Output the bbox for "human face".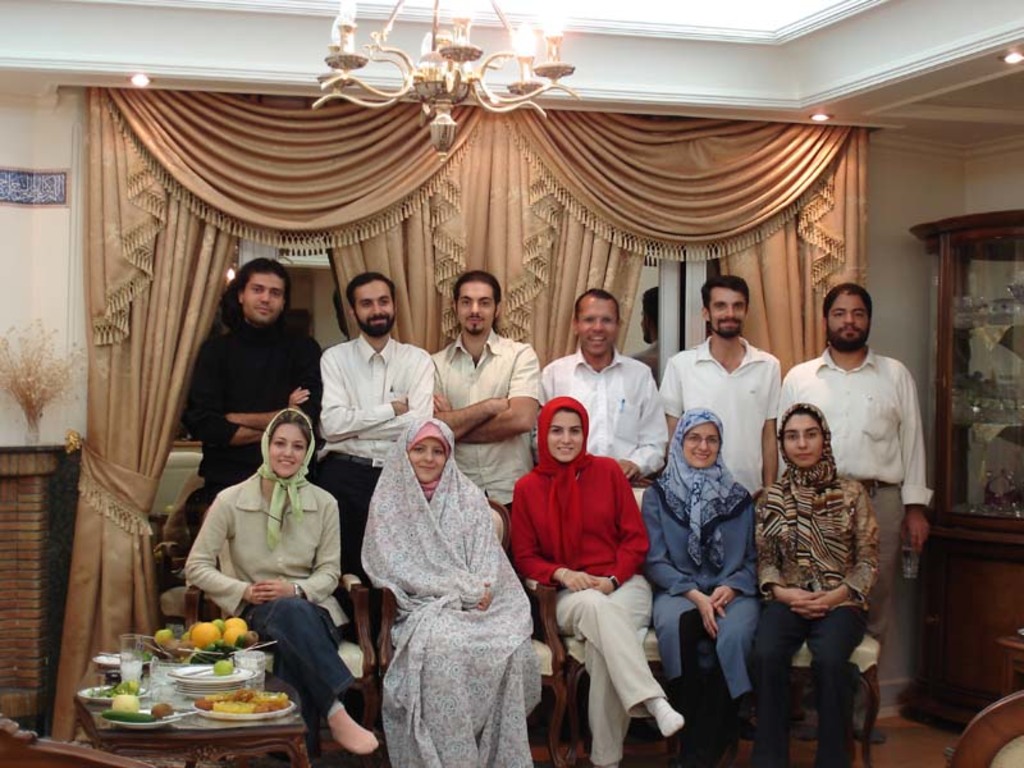
(x1=453, y1=280, x2=493, y2=329).
